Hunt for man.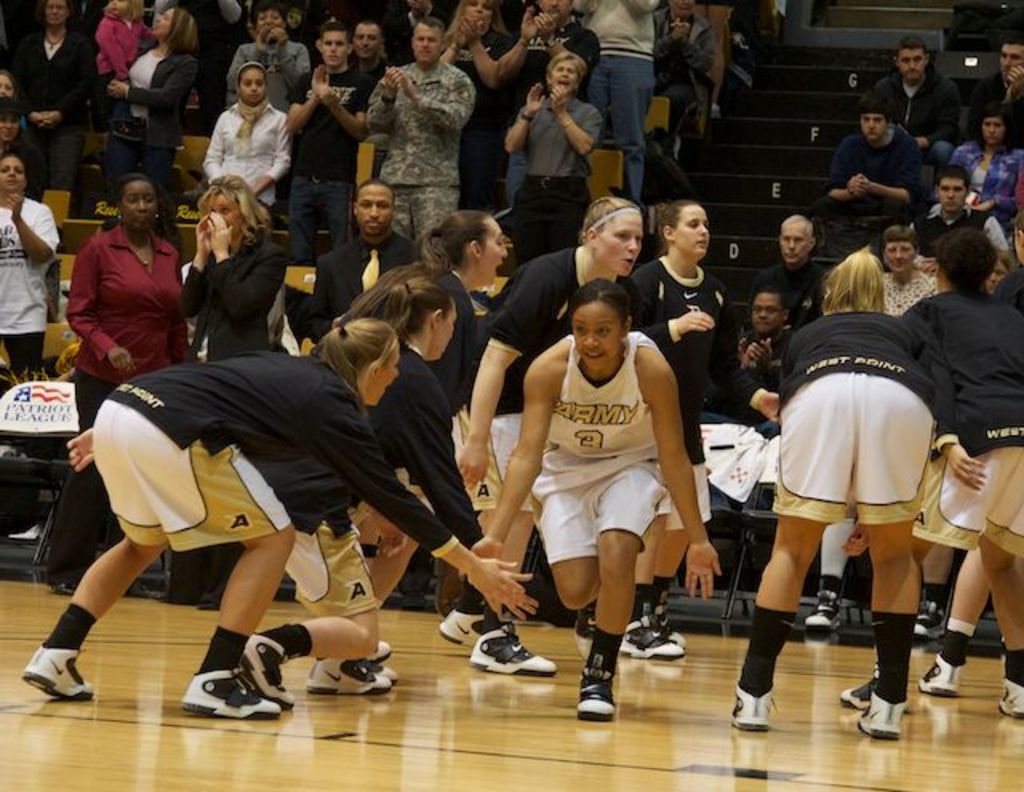
Hunted down at bbox(944, 29, 1022, 139).
